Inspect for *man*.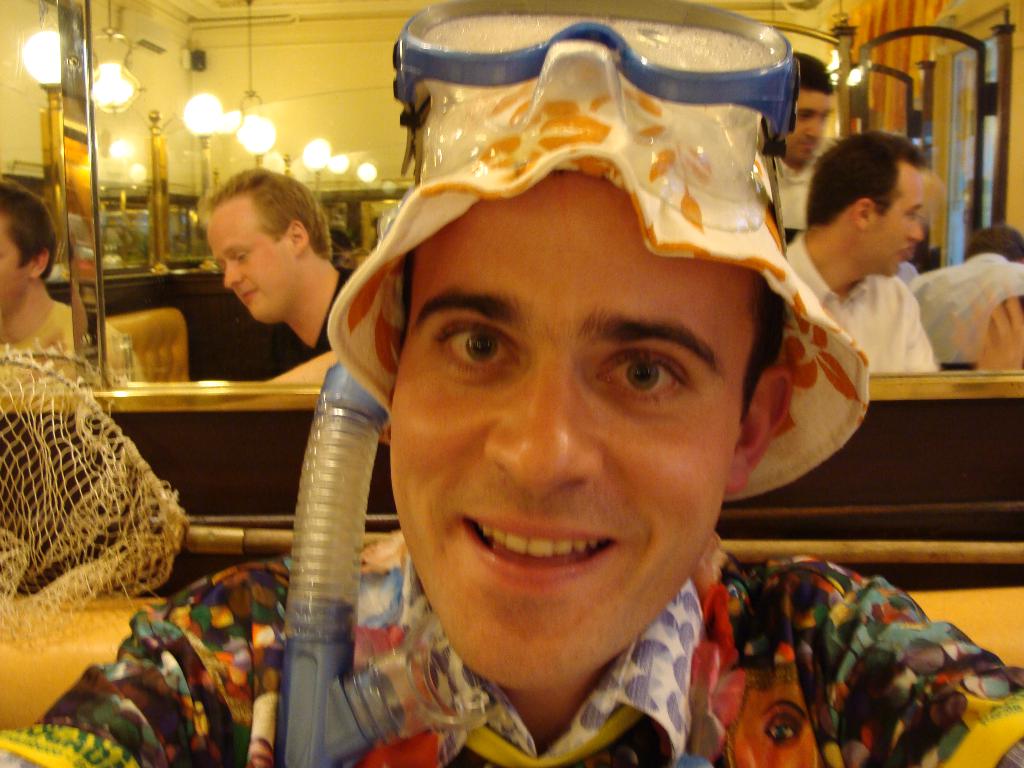
Inspection: left=0, top=176, right=144, bottom=381.
